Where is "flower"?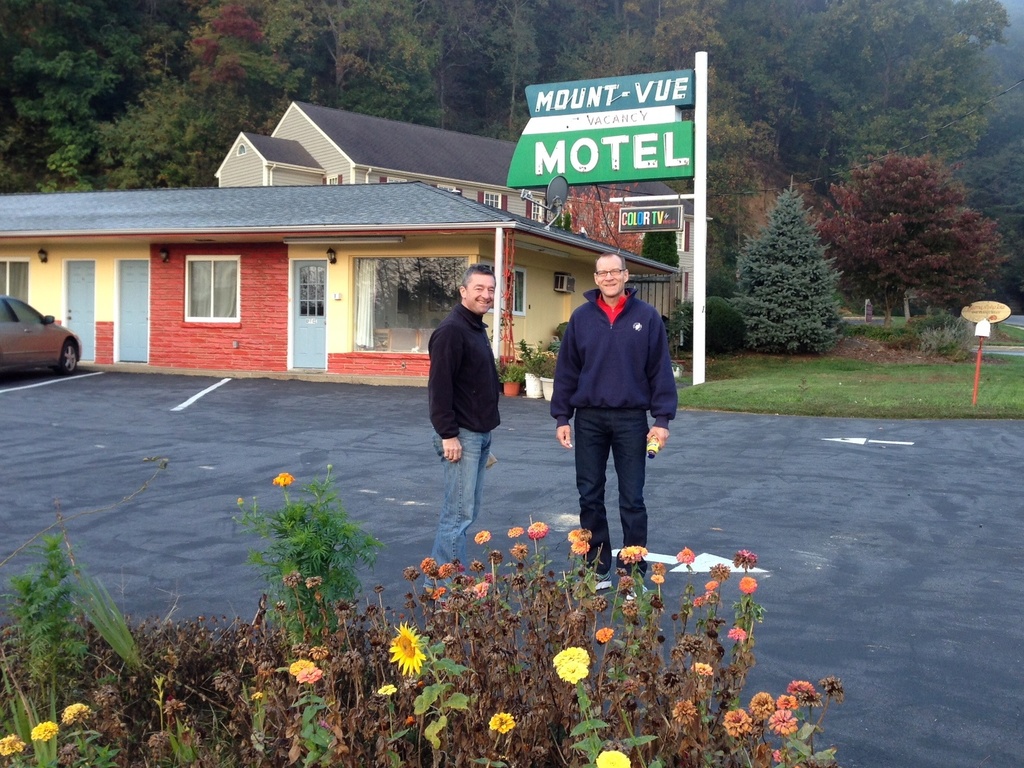
region(60, 700, 99, 728).
